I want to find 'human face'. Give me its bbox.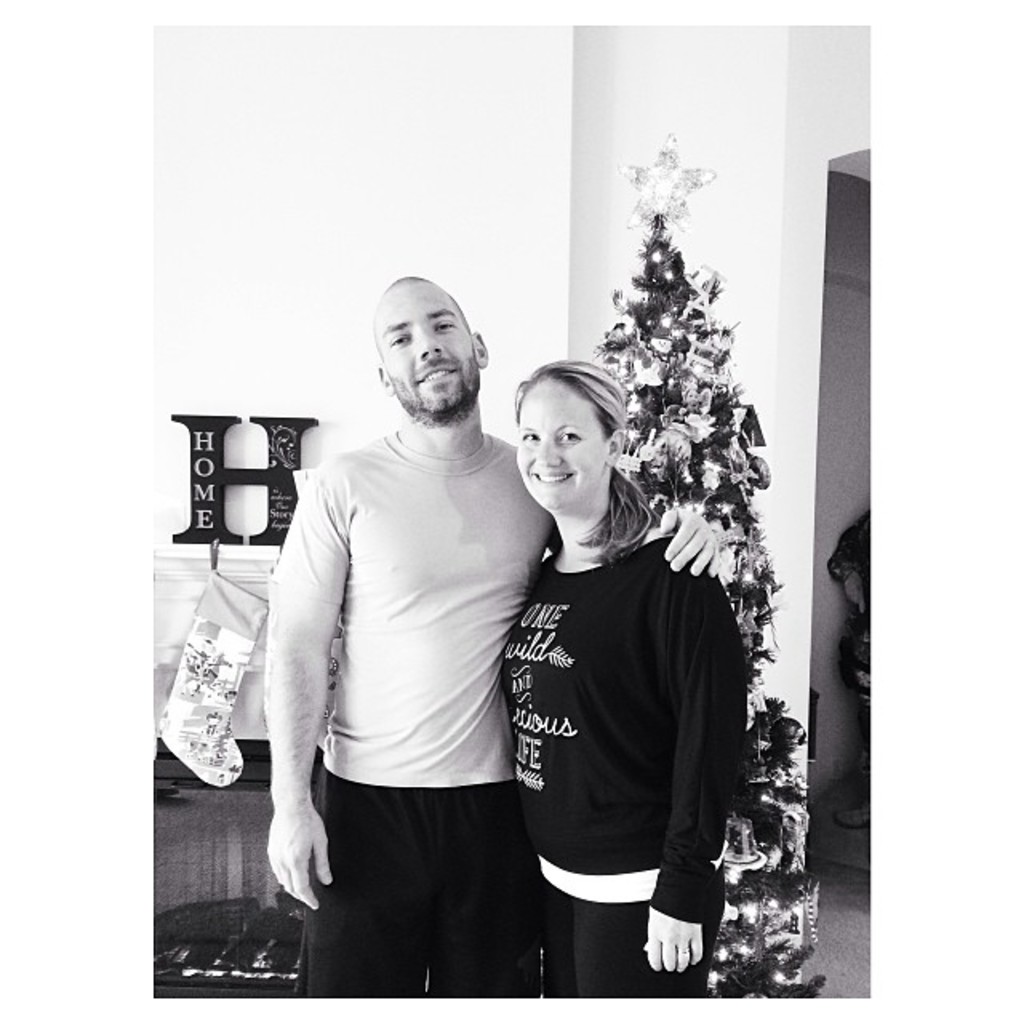
(378,283,480,418).
